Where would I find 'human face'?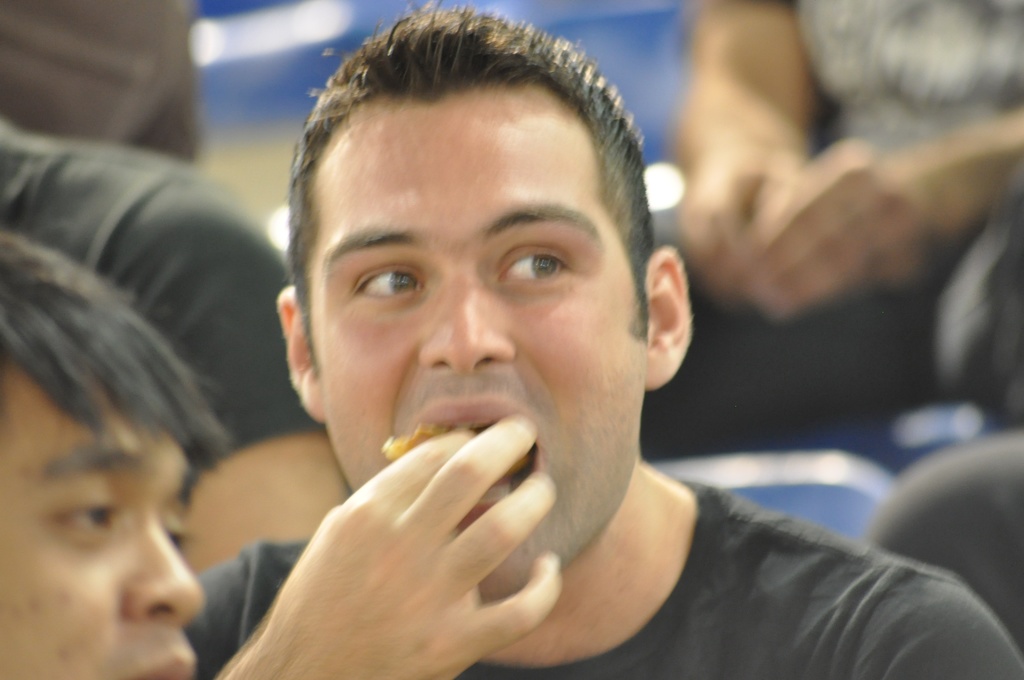
At (left=302, top=93, right=658, bottom=581).
